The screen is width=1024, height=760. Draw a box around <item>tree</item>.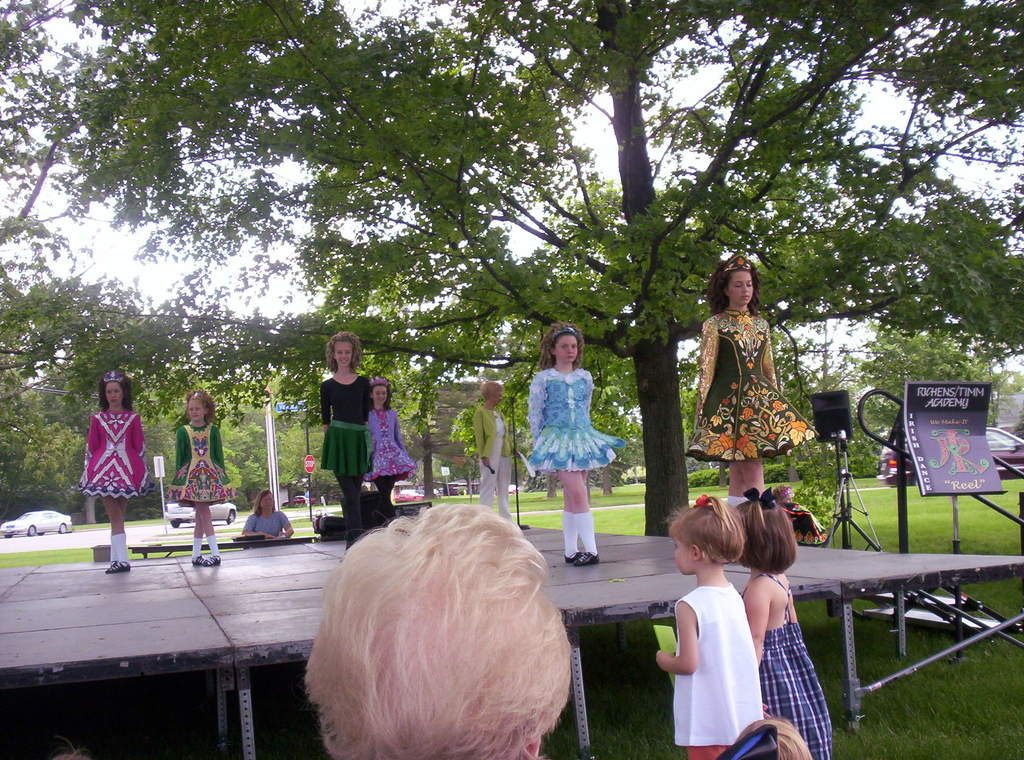
bbox=[856, 314, 991, 489].
